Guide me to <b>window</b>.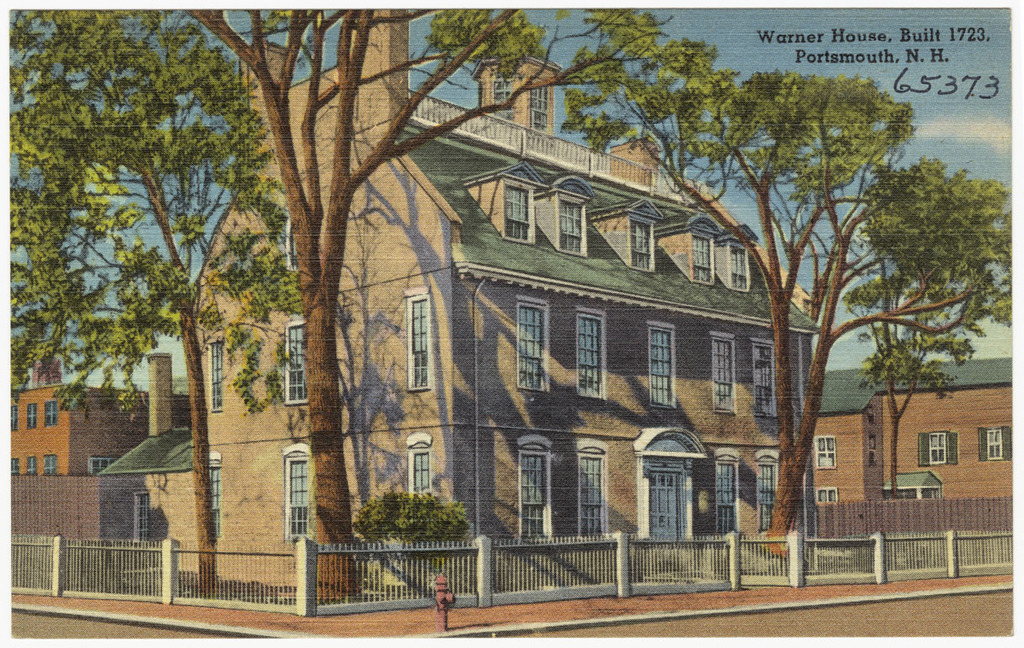
Guidance: box=[207, 345, 223, 413].
